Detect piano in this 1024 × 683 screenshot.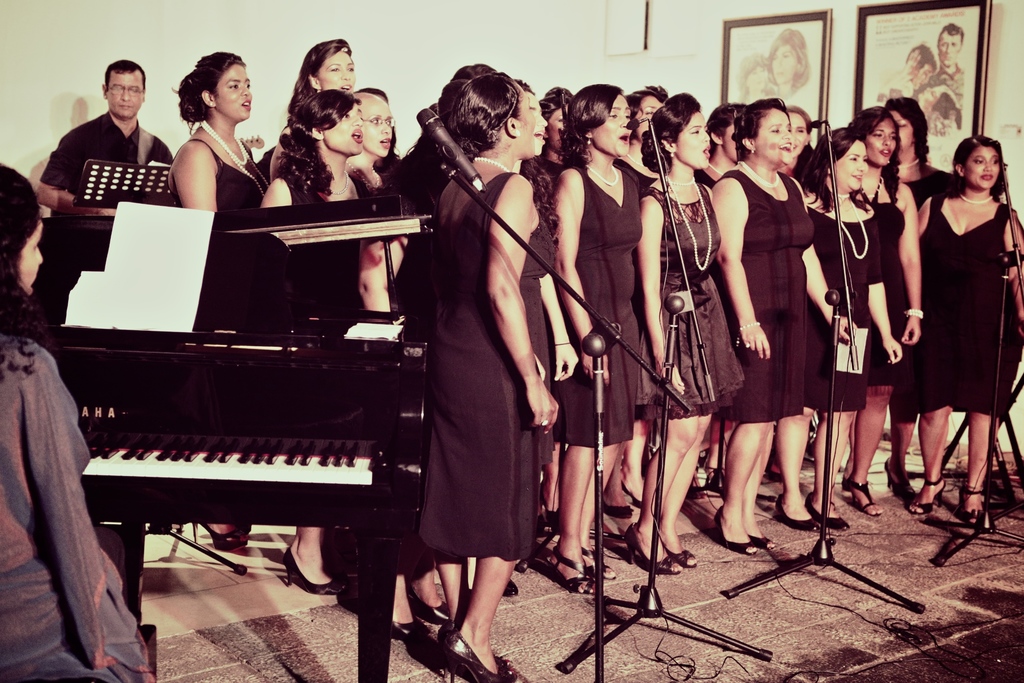
Detection: (x1=31, y1=176, x2=474, y2=652).
